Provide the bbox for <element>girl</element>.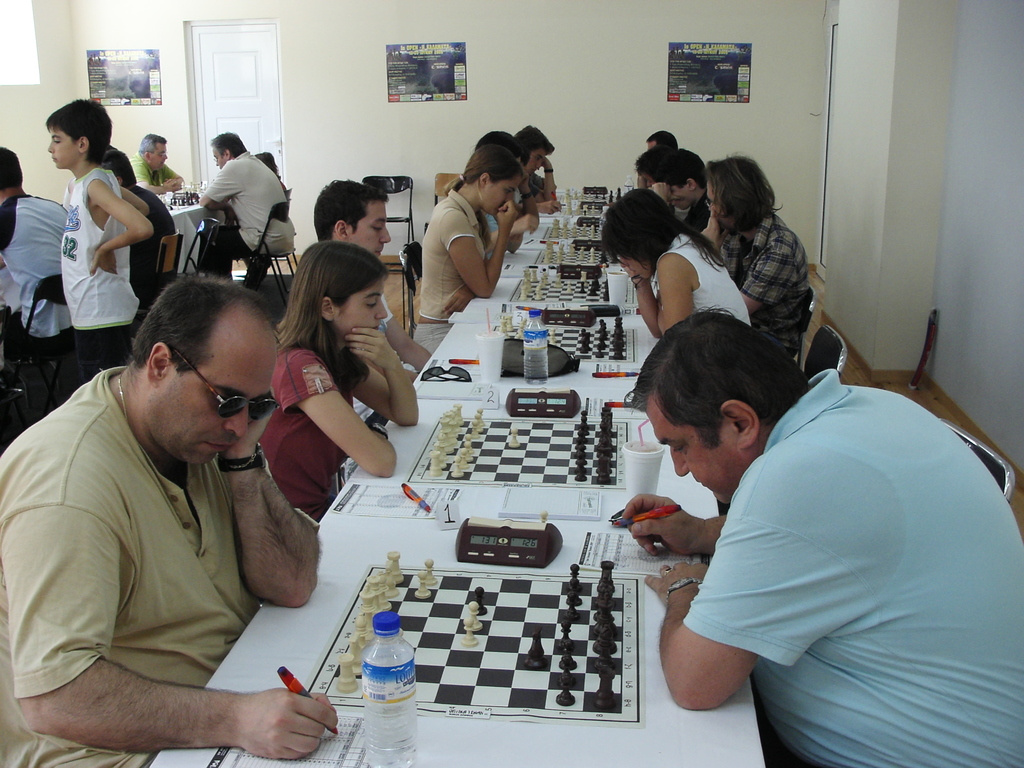
<bbox>273, 241, 419, 524</bbox>.
